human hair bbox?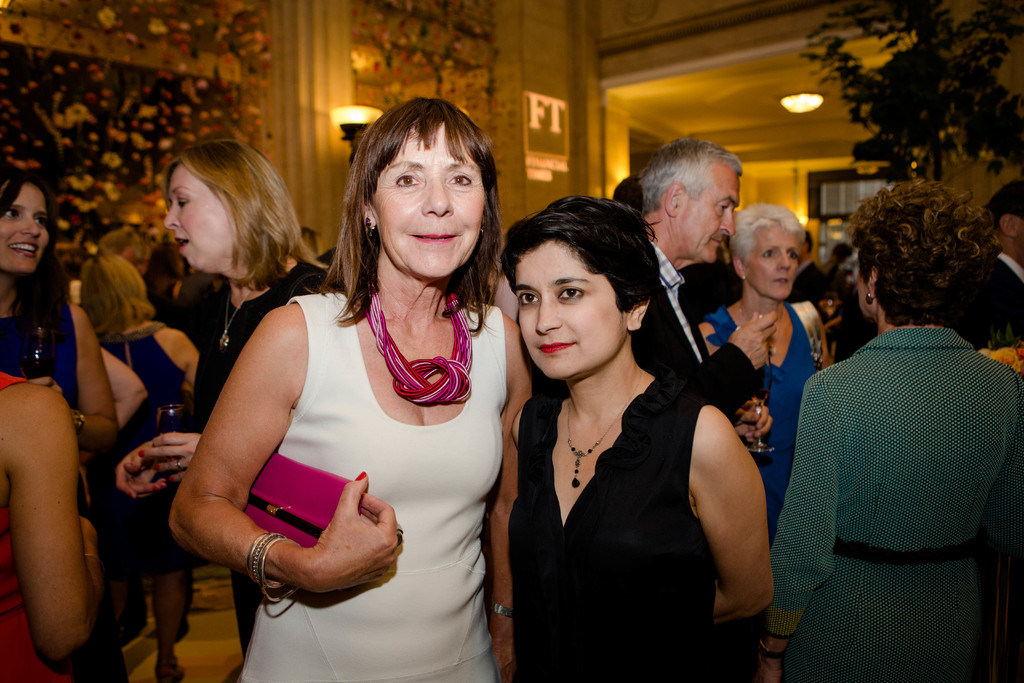
bbox=(984, 180, 1023, 220)
